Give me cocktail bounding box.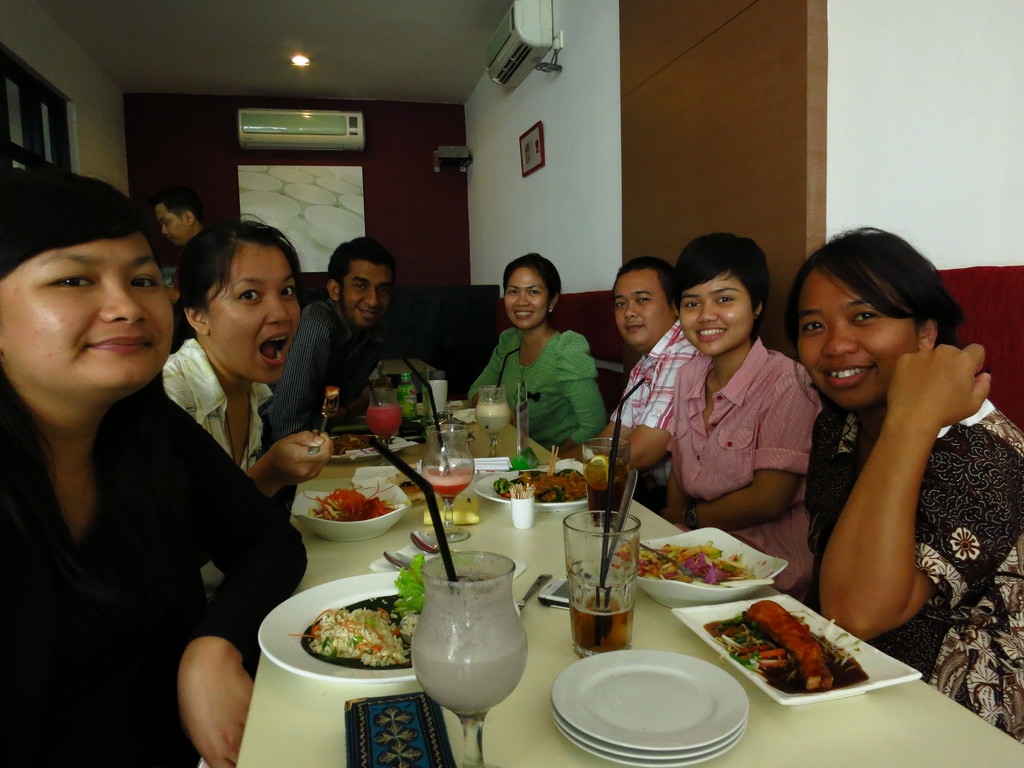
bbox(564, 470, 644, 657).
